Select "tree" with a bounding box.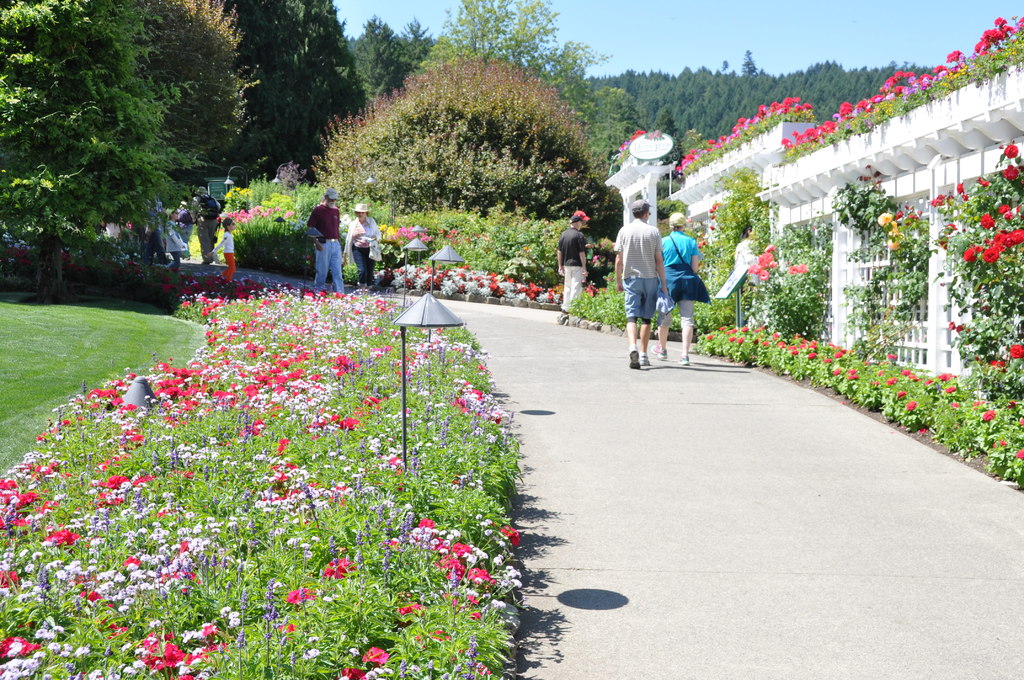
left=352, top=10, right=436, bottom=155.
